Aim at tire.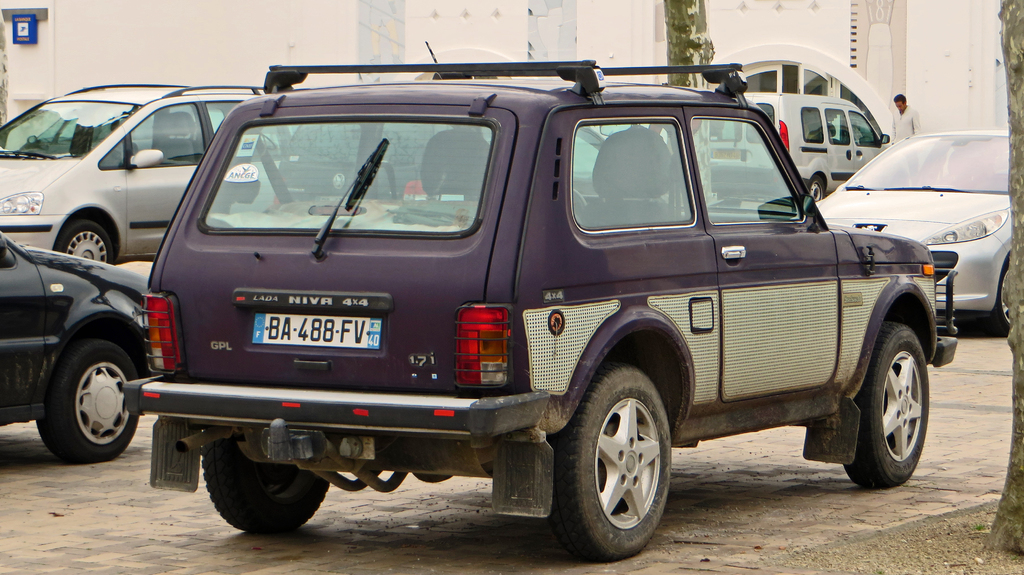
Aimed at 198/443/333/537.
